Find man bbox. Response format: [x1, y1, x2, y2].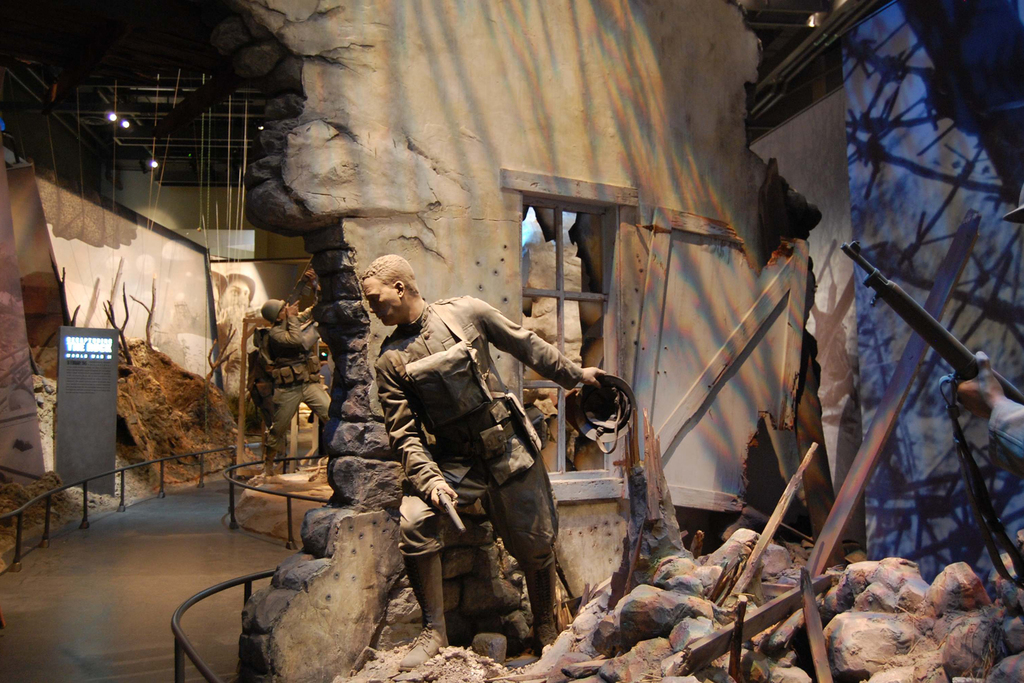
[356, 251, 592, 657].
